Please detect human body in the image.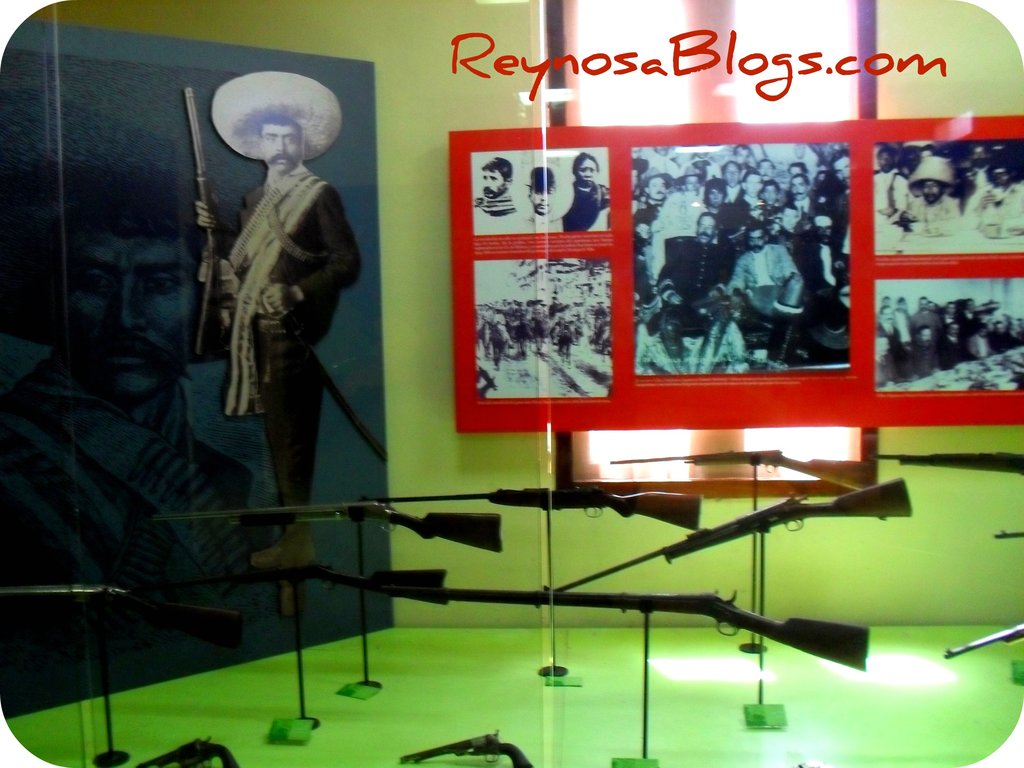
<bbox>657, 230, 728, 367</bbox>.
